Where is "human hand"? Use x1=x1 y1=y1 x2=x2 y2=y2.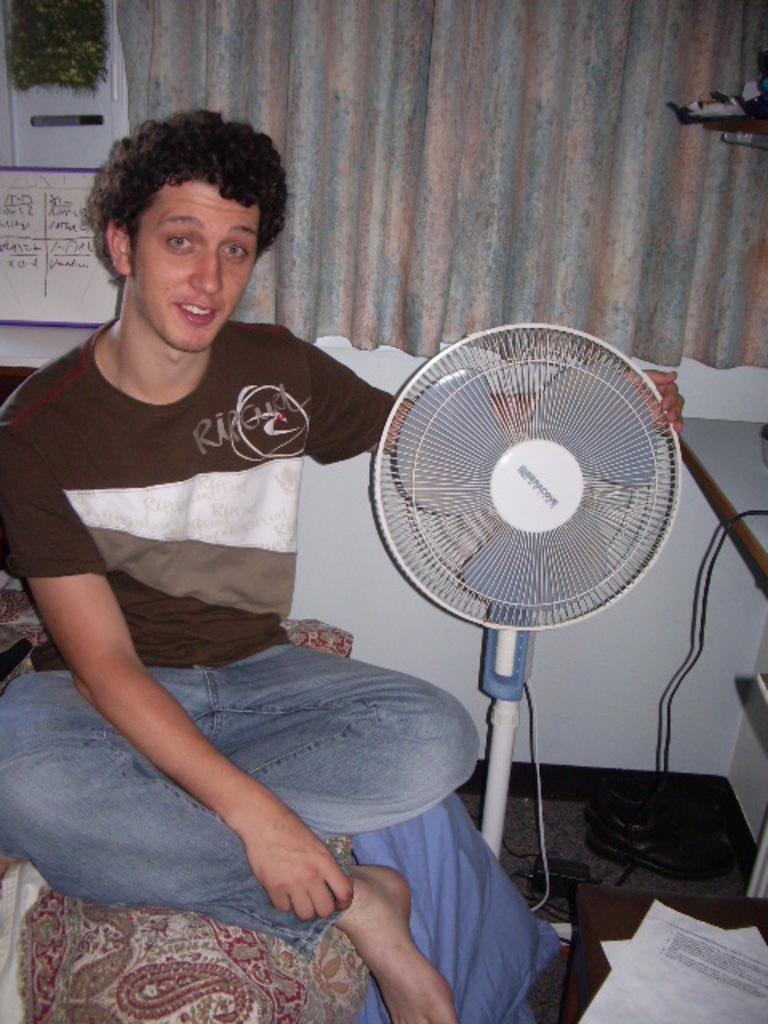
x1=219 y1=771 x2=378 y2=938.
